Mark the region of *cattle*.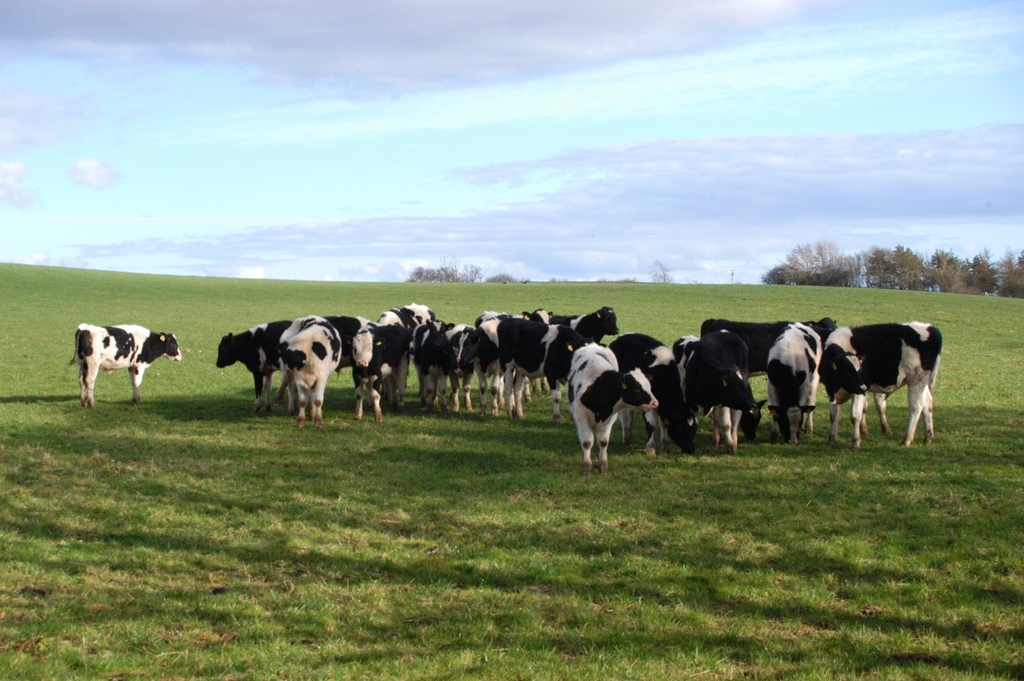
Region: select_region(823, 327, 944, 449).
